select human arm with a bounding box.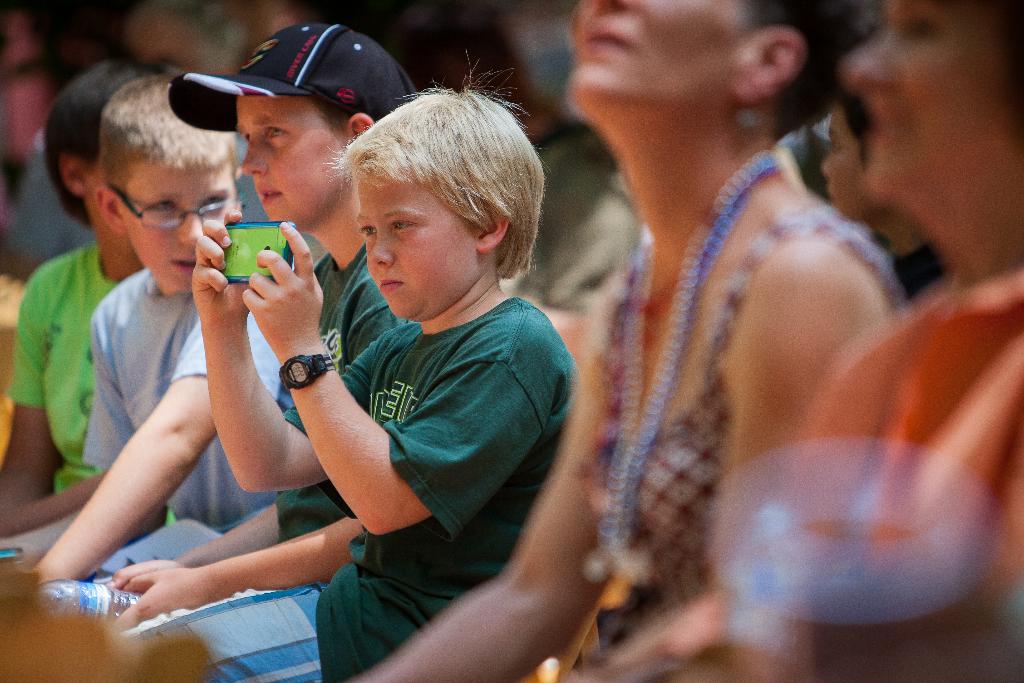
box=[621, 234, 895, 682].
